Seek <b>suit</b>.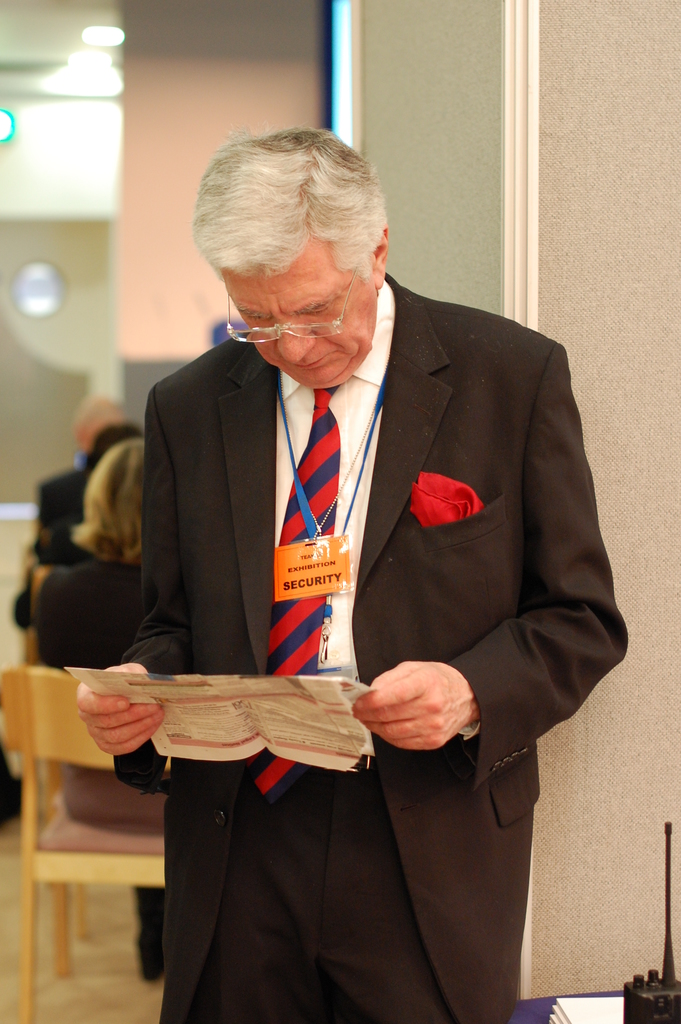
{"x1": 152, "y1": 254, "x2": 549, "y2": 895}.
